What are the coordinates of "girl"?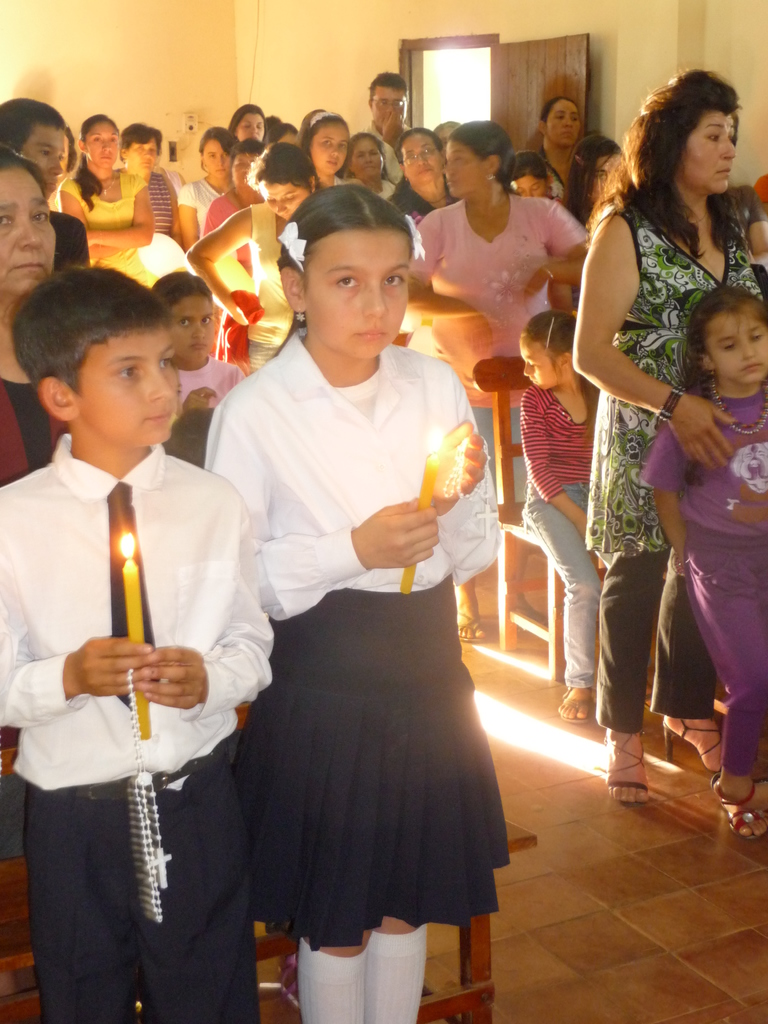
BBox(54, 120, 149, 280).
